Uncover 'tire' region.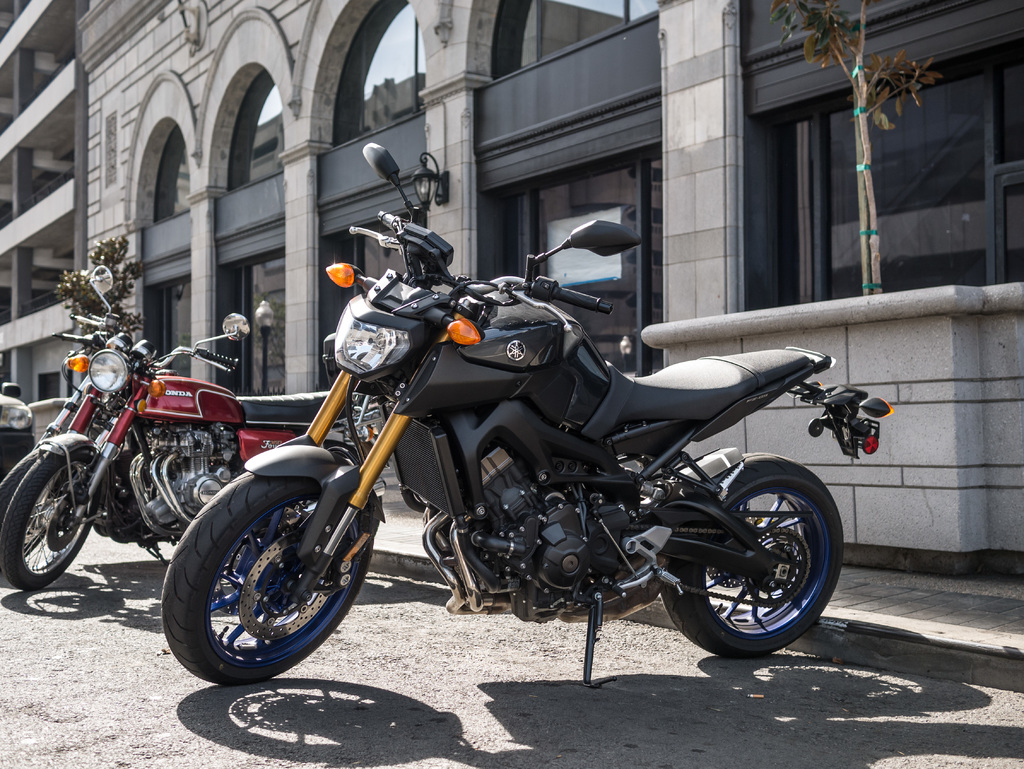
Uncovered: Rect(154, 465, 379, 686).
